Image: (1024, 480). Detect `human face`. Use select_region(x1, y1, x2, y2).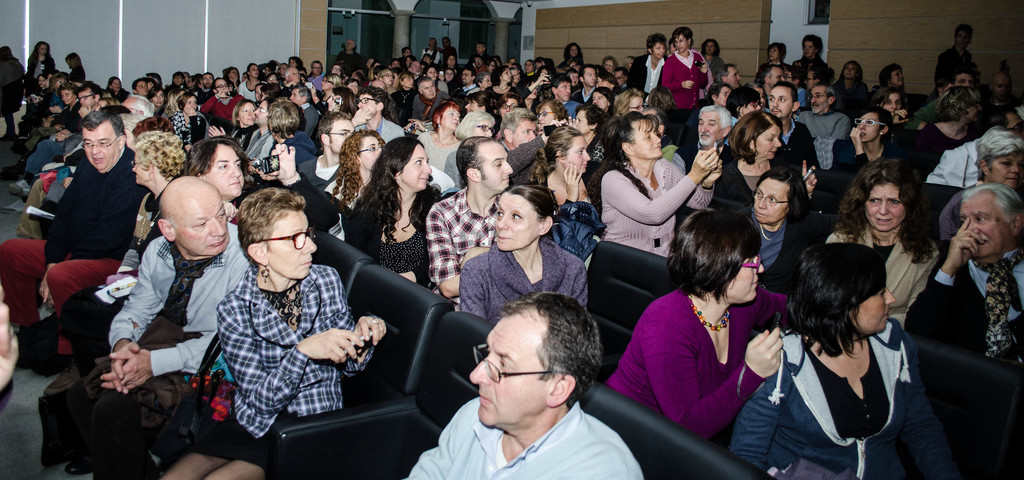
select_region(524, 58, 533, 72).
